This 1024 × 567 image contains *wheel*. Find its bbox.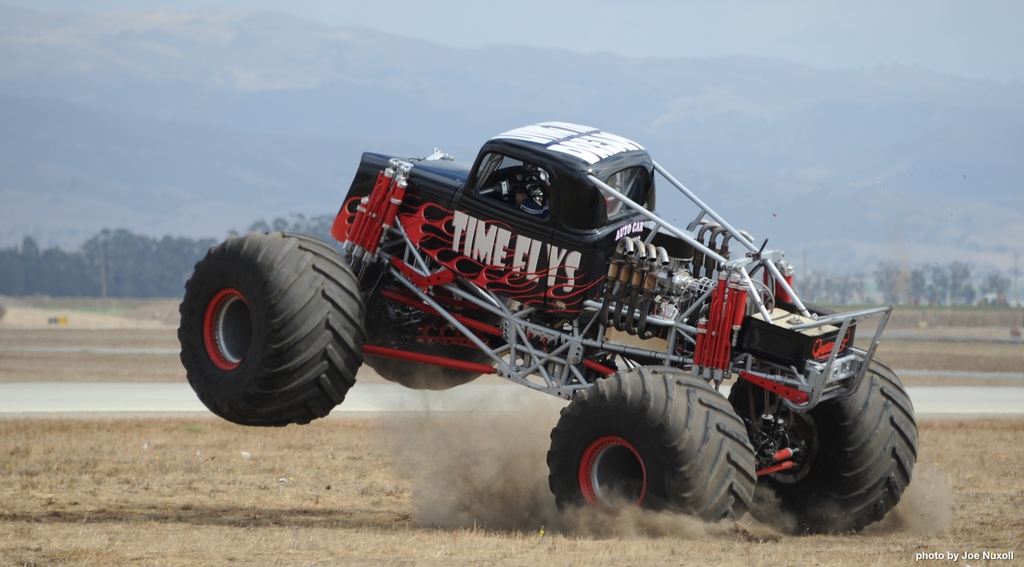
{"left": 364, "top": 334, "right": 493, "bottom": 389}.
